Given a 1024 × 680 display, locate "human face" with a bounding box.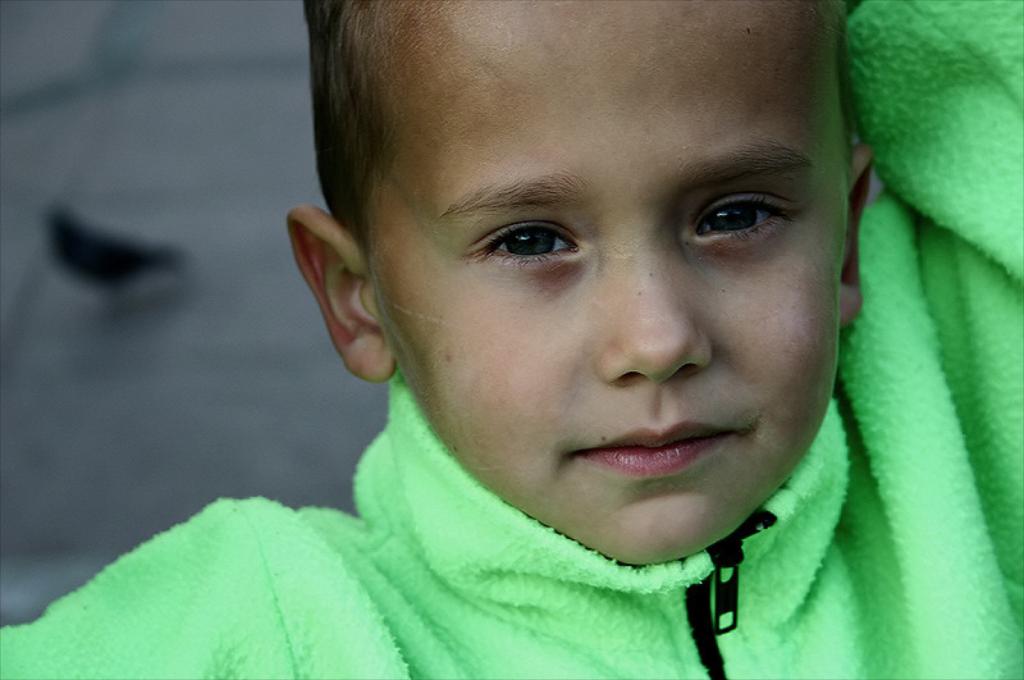
Located: pyautogui.locateOnScreen(358, 0, 849, 571).
